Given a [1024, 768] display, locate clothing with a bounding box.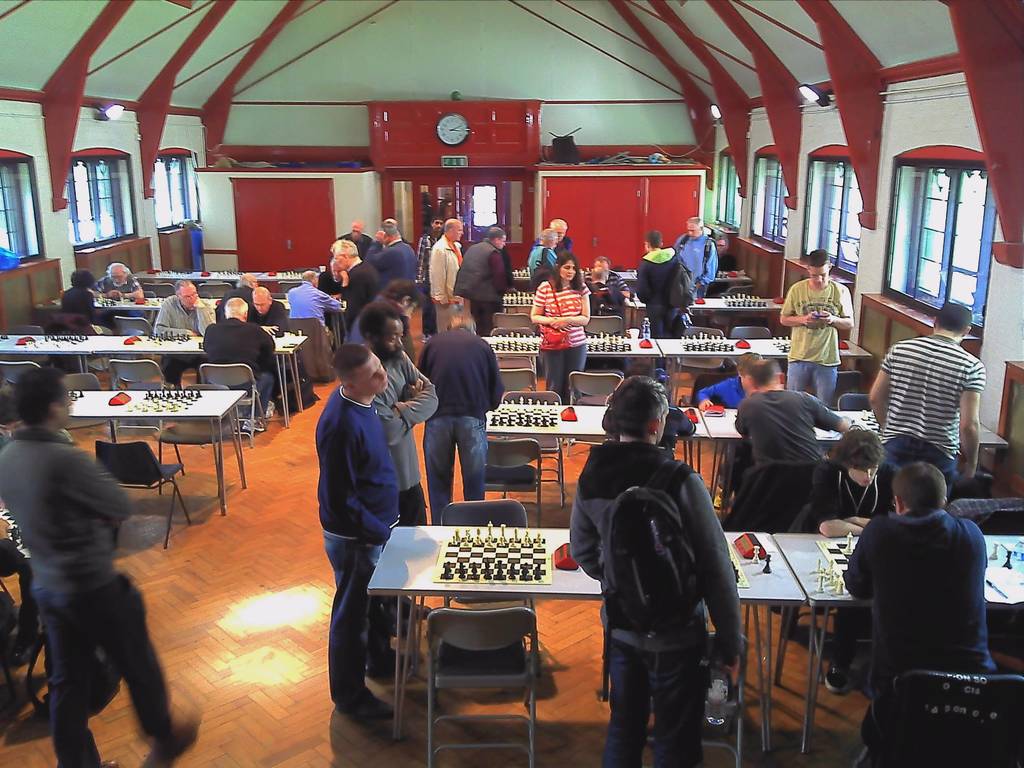
Located: (248,306,294,333).
